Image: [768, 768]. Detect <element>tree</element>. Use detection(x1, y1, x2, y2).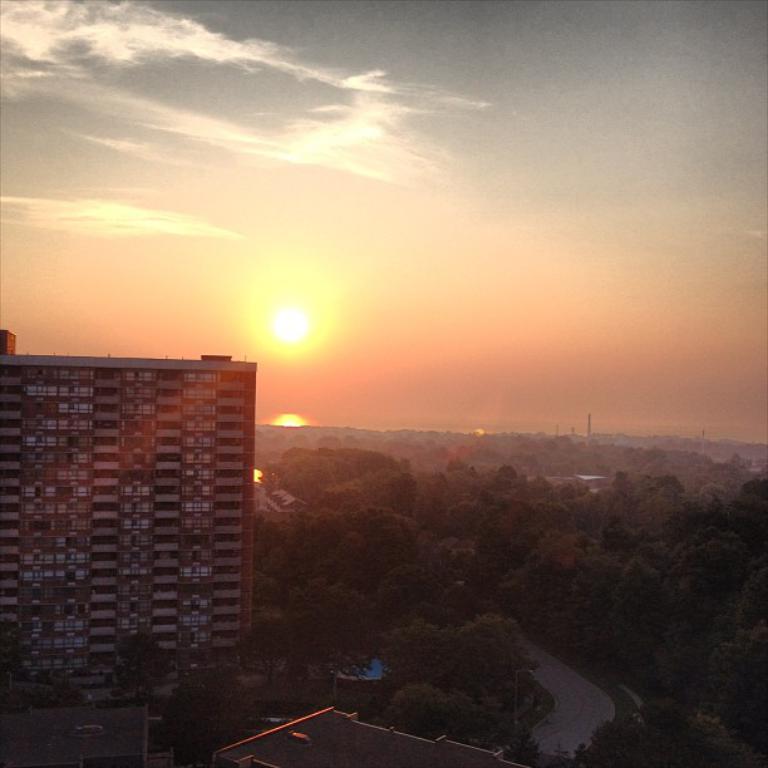
detection(728, 599, 767, 700).
